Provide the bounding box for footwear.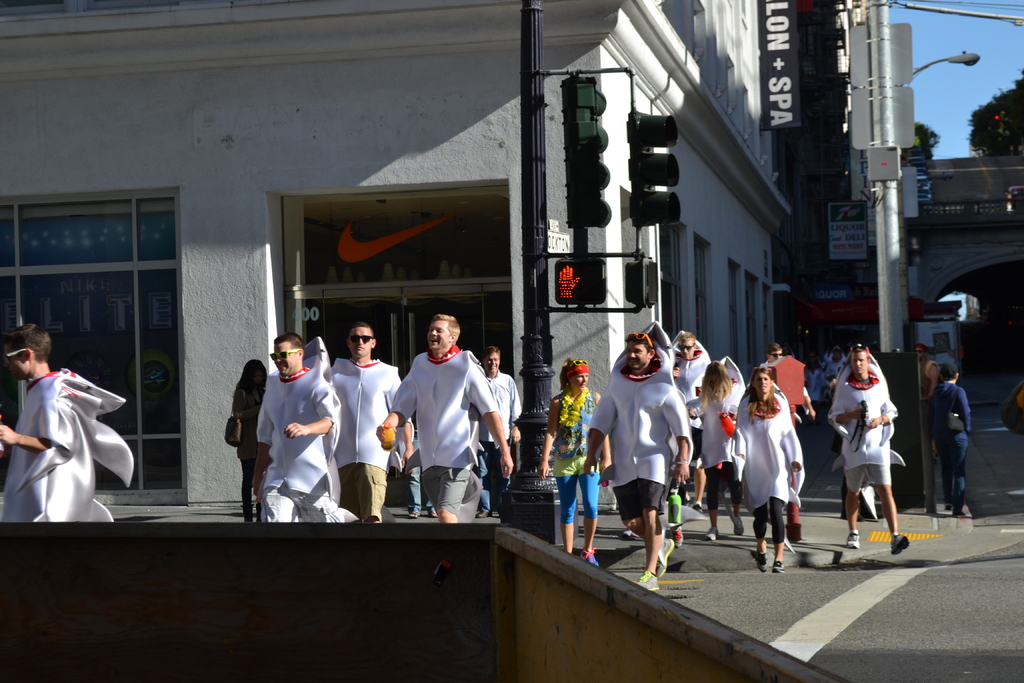
(844,528,861,545).
